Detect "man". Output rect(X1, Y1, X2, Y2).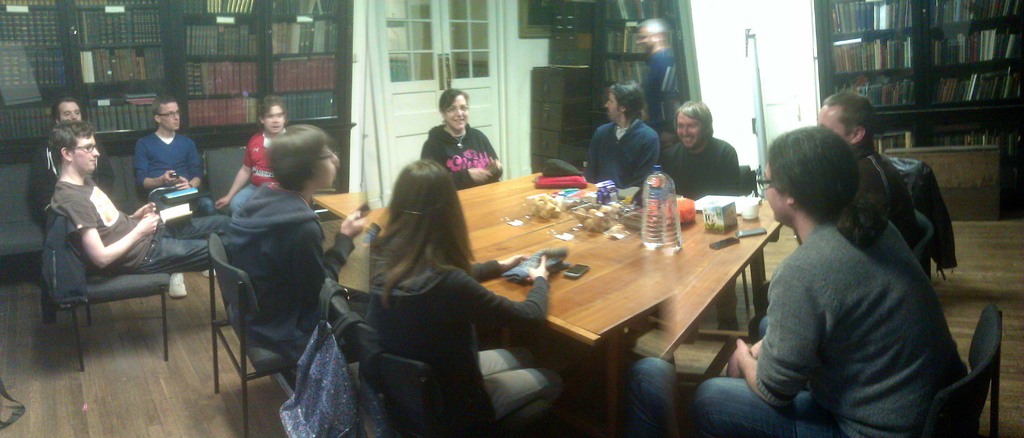
rect(820, 90, 924, 256).
